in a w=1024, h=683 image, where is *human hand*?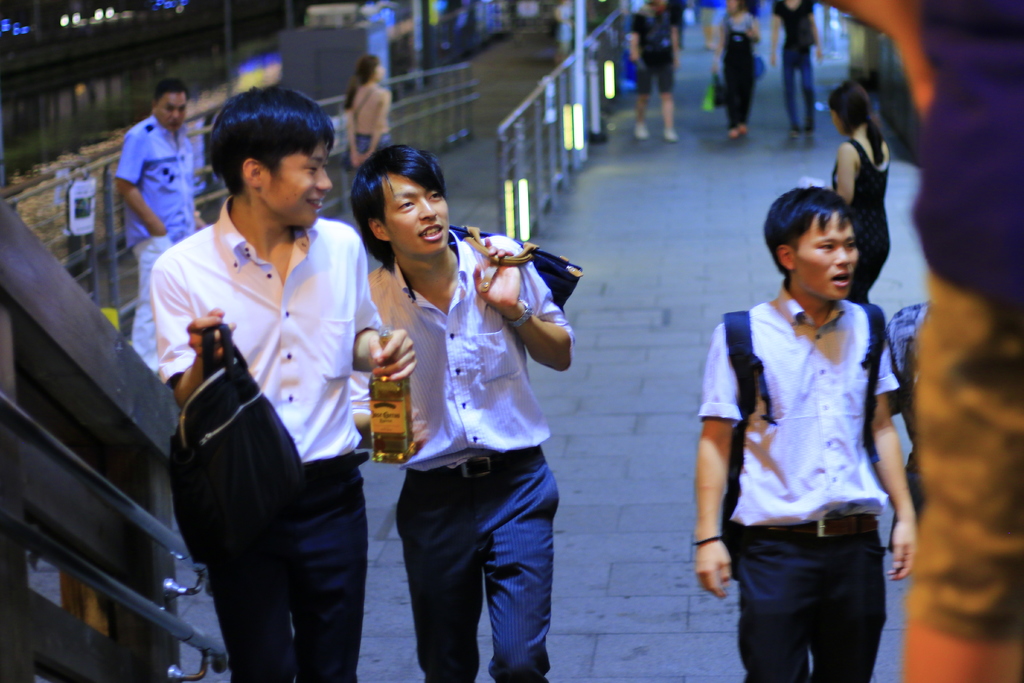
x1=365, y1=325, x2=420, y2=383.
